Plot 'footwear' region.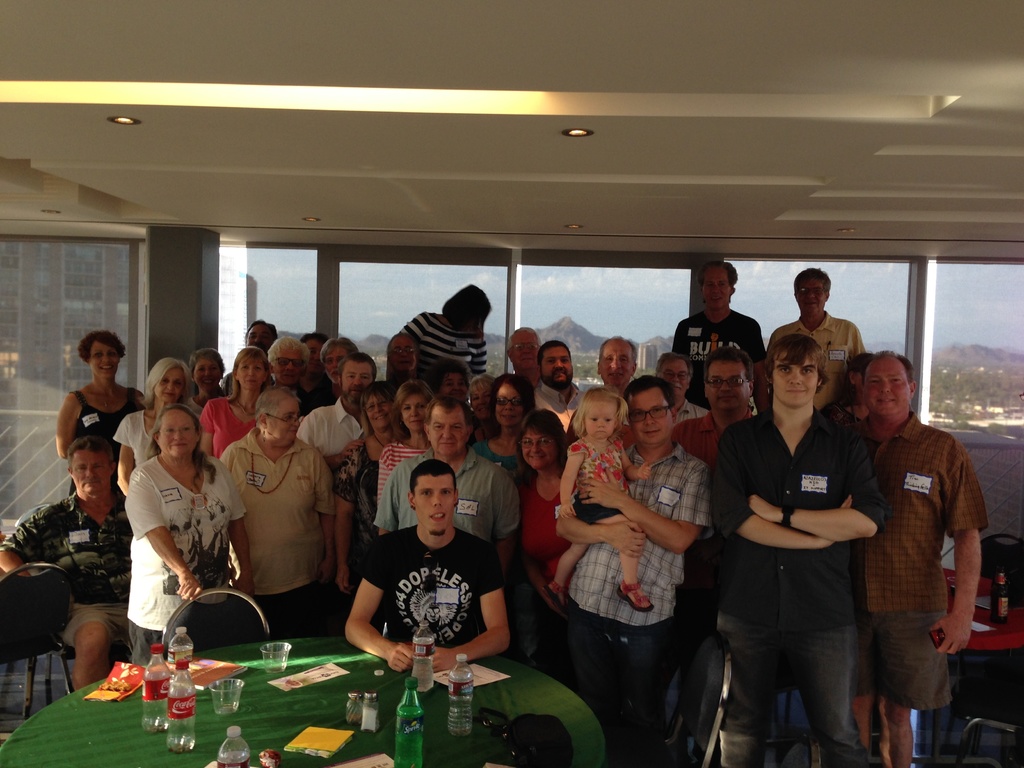
Plotted at Rect(618, 584, 659, 615).
